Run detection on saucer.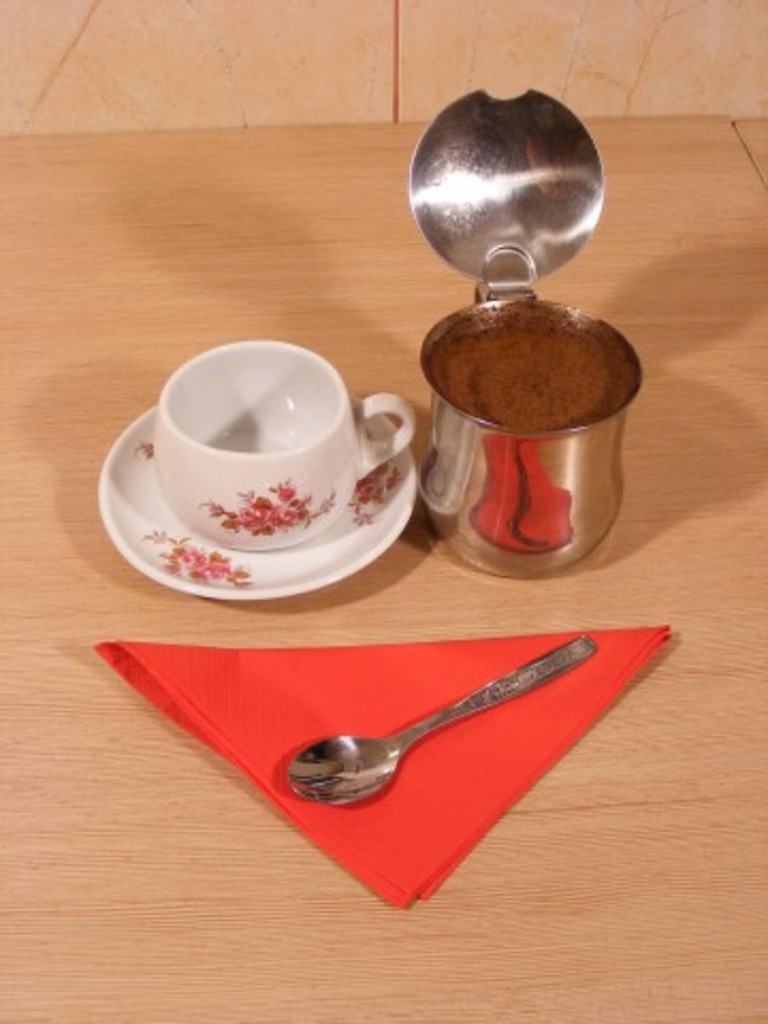
Result: {"left": 94, "top": 407, "right": 418, "bottom": 599}.
